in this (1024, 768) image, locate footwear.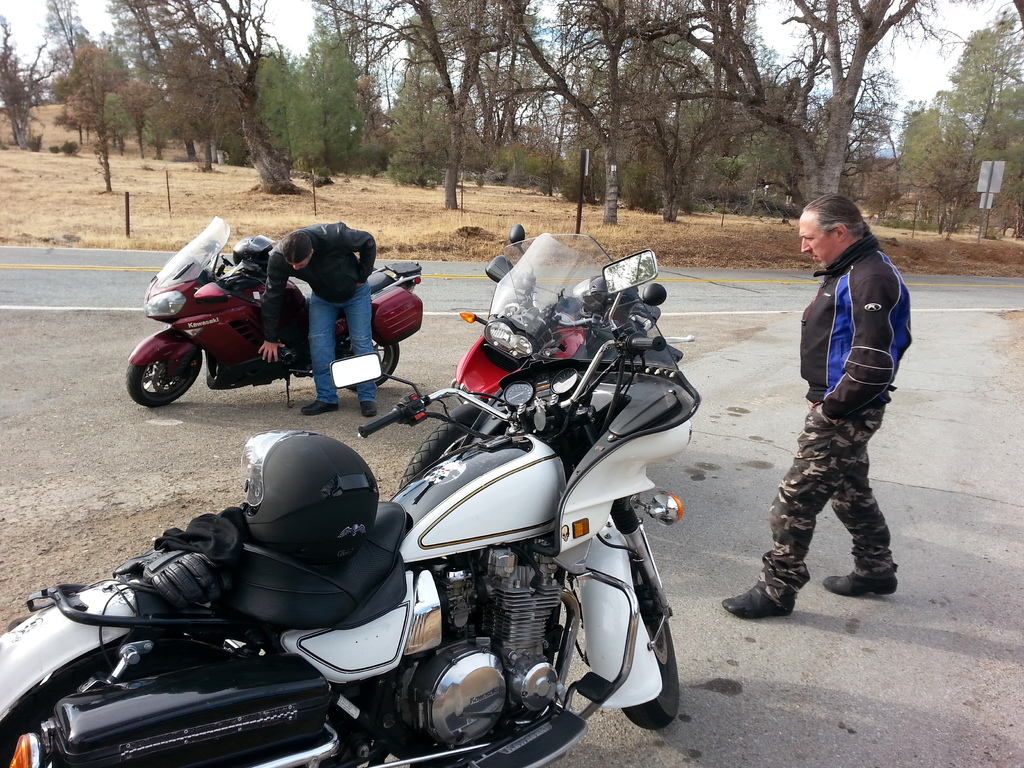
Bounding box: 819/566/901/601.
